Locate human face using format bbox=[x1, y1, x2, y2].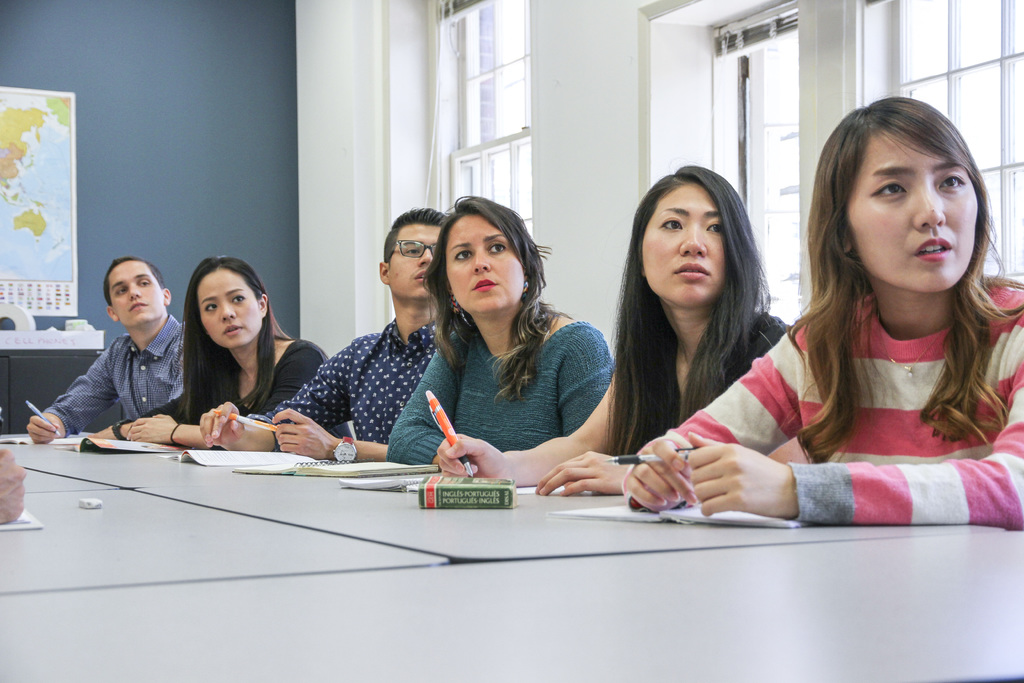
bbox=[197, 264, 266, 348].
